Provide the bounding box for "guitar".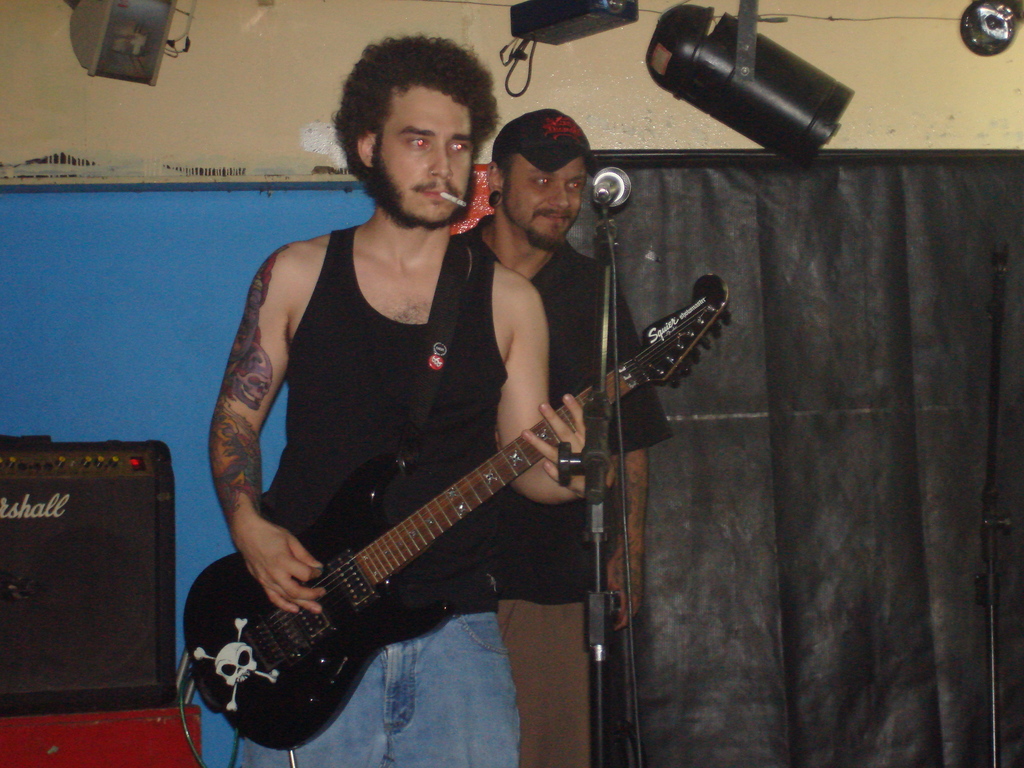
174:271:737:751.
